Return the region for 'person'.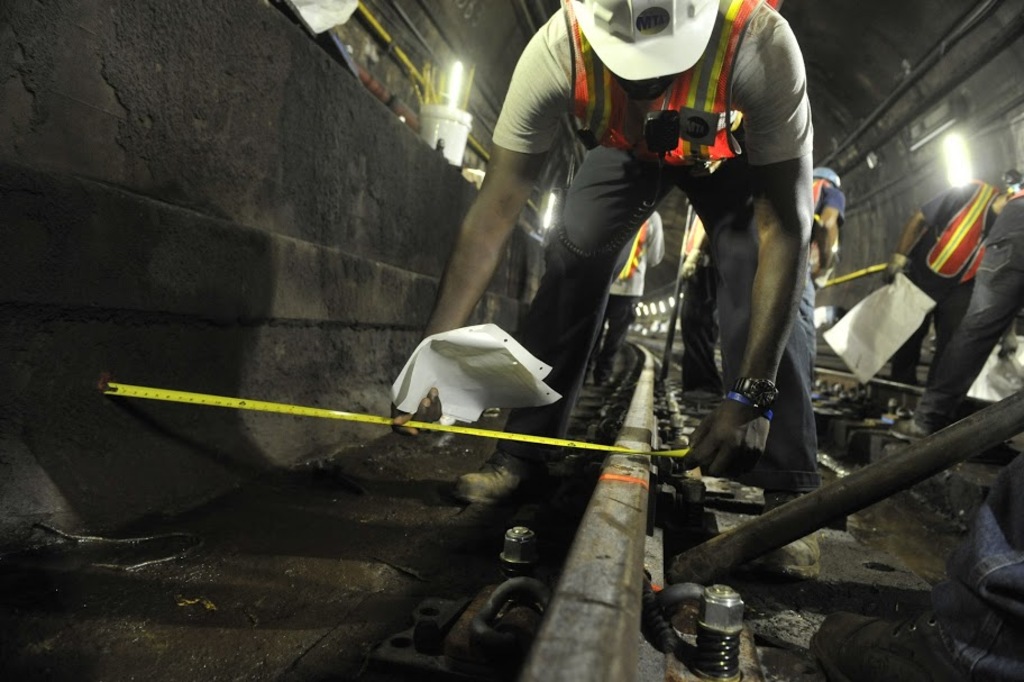
<bbox>457, 0, 813, 490</bbox>.
